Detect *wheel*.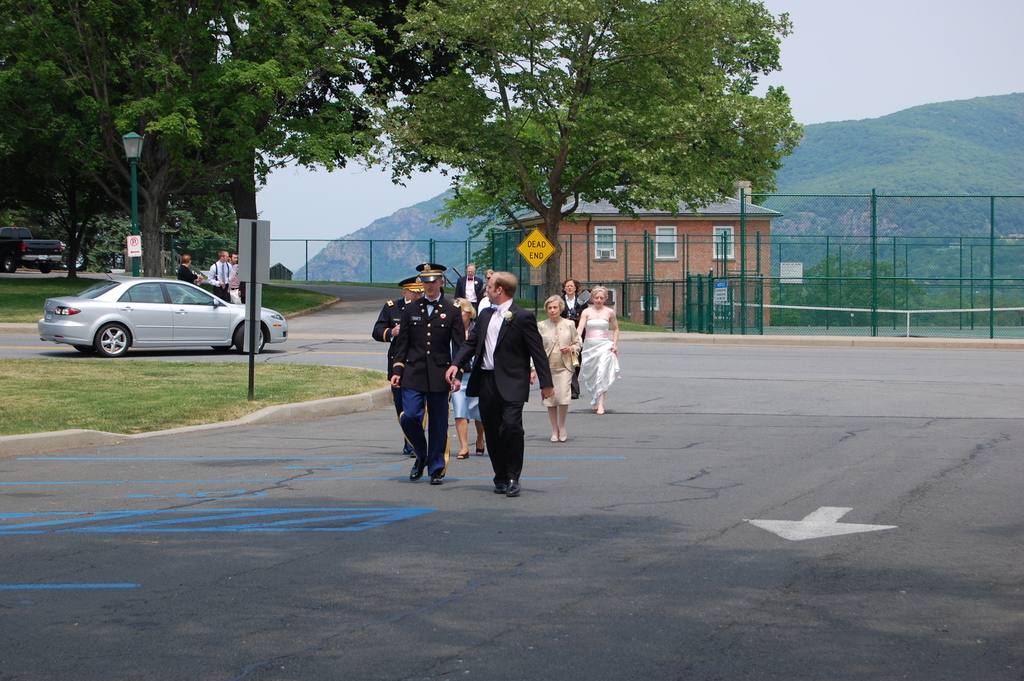
Detected at left=93, top=321, right=131, bottom=357.
